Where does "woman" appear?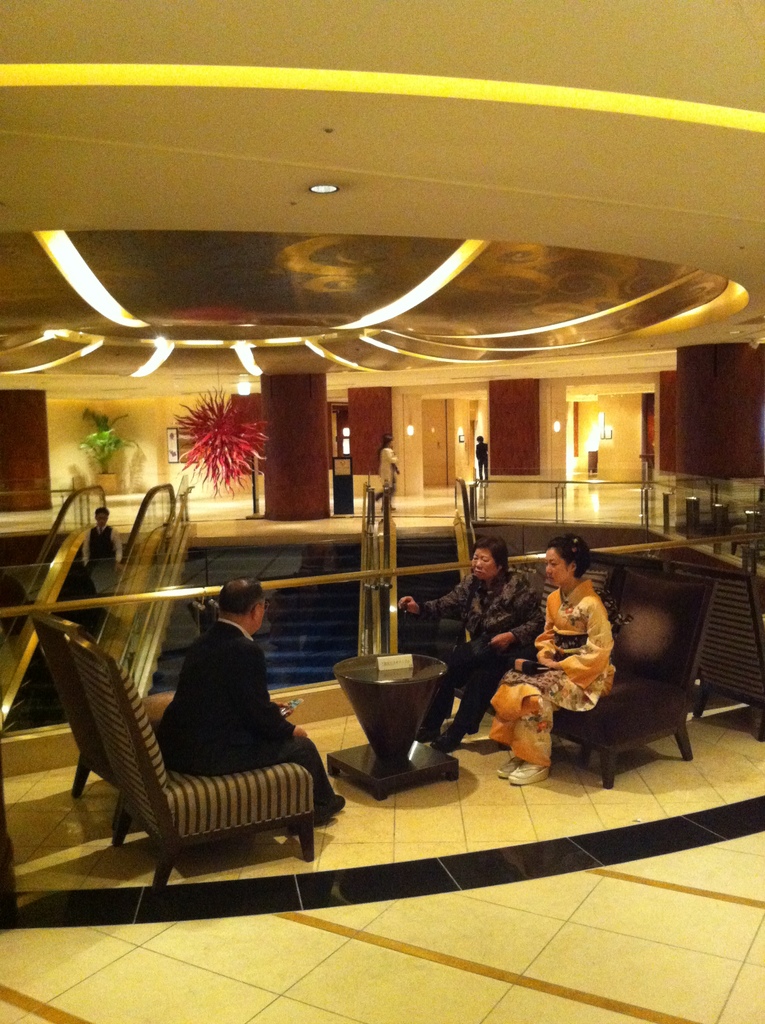
Appears at <box>396,538,534,732</box>.
